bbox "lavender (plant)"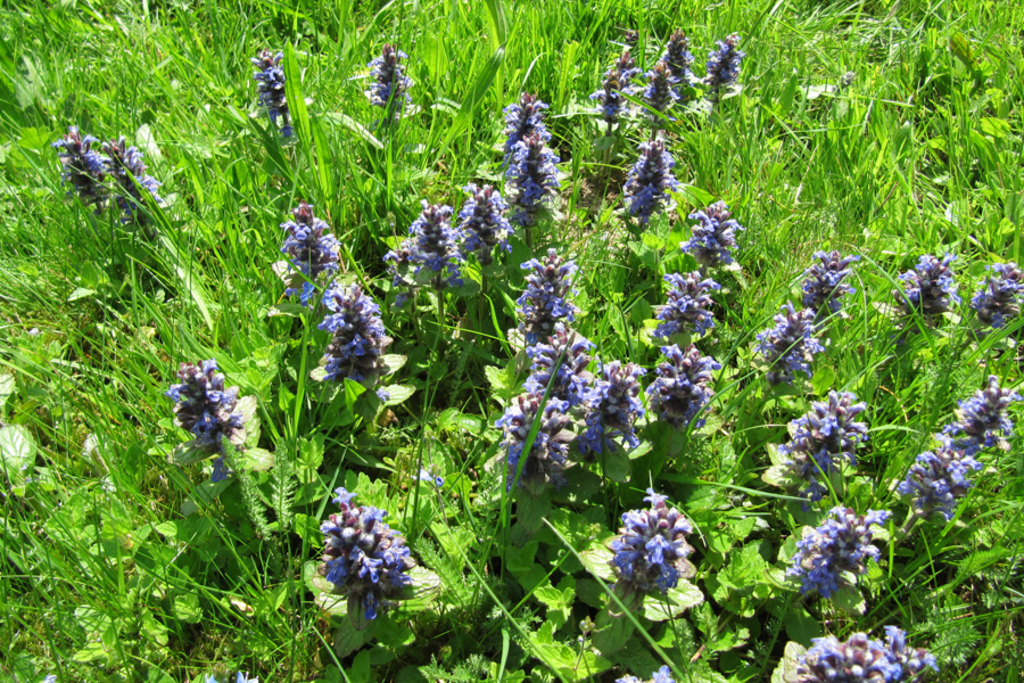
x1=944 y1=381 x2=1011 y2=449
